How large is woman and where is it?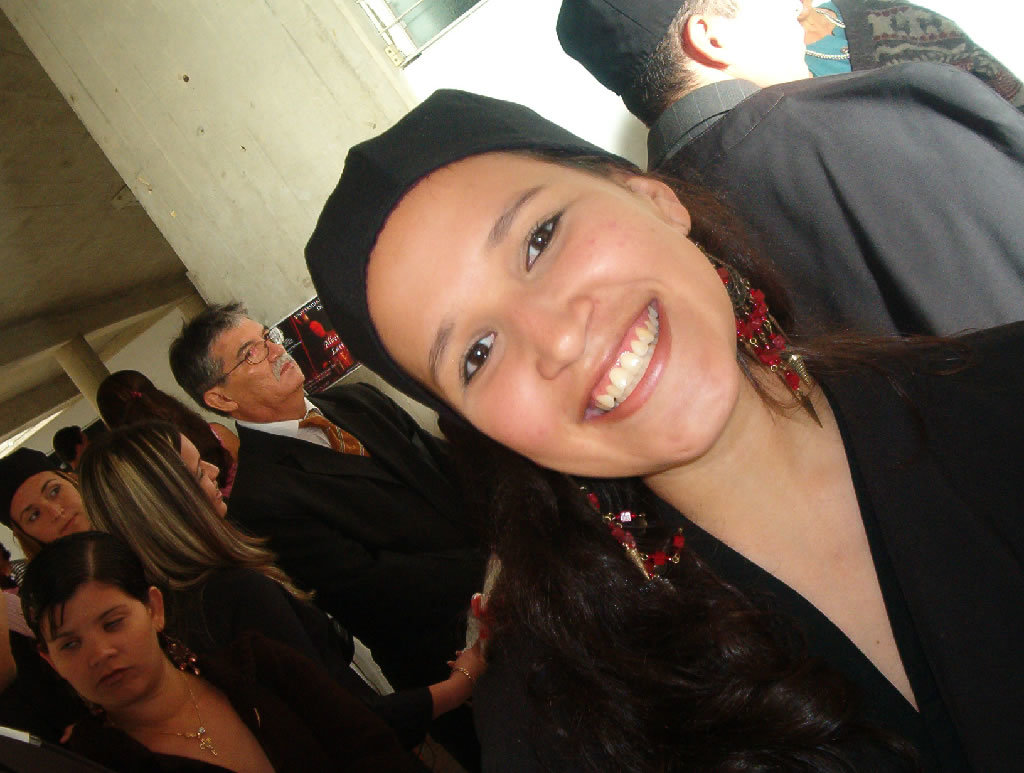
Bounding box: x1=0, y1=450, x2=103, y2=567.
